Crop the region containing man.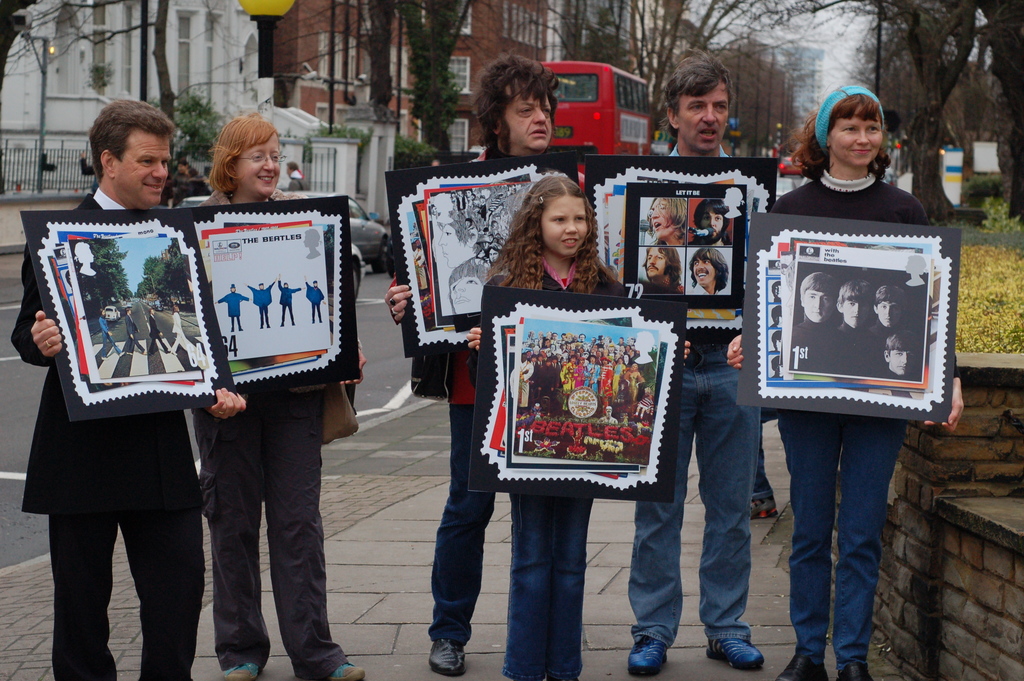
Crop region: 689 198 726 247.
